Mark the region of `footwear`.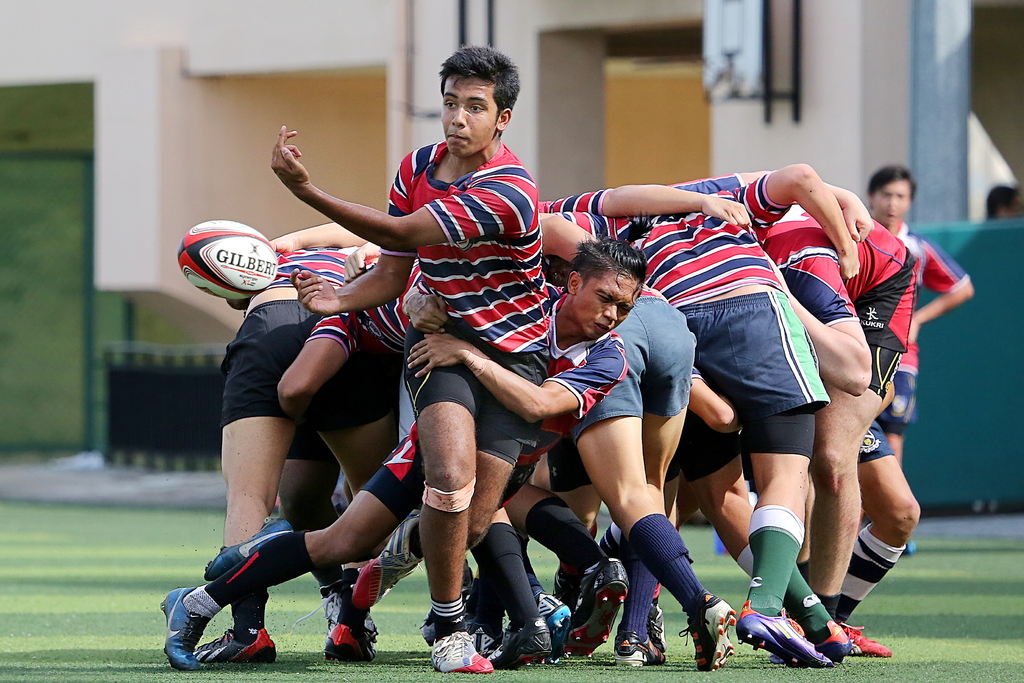
Region: (679,591,732,653).
